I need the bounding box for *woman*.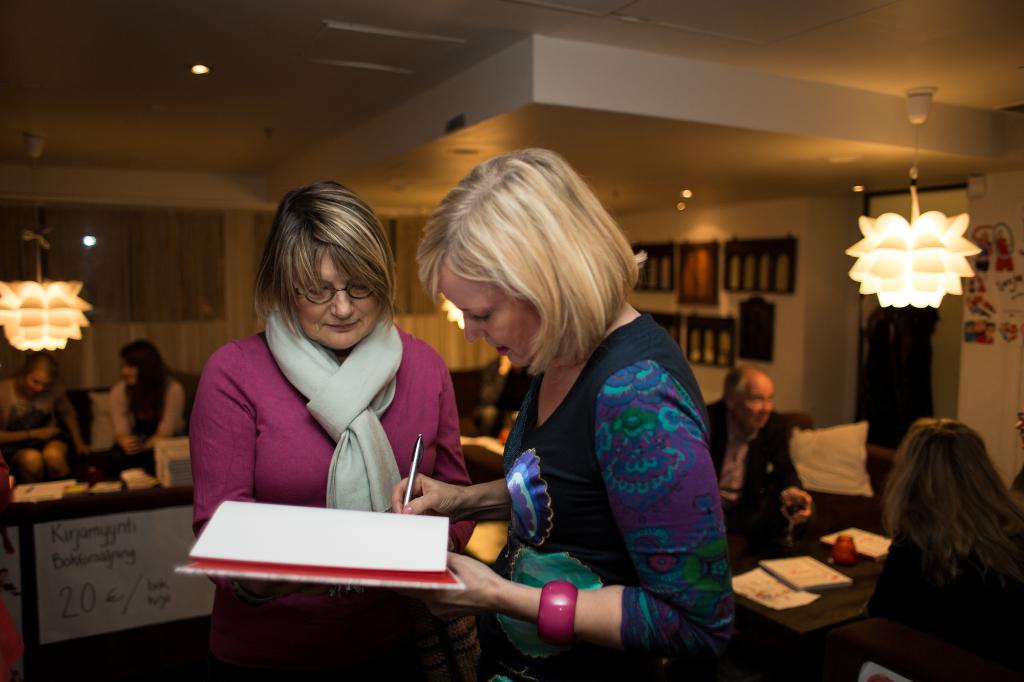
Here it is: l=867, t=416, r=1023, b=681.
